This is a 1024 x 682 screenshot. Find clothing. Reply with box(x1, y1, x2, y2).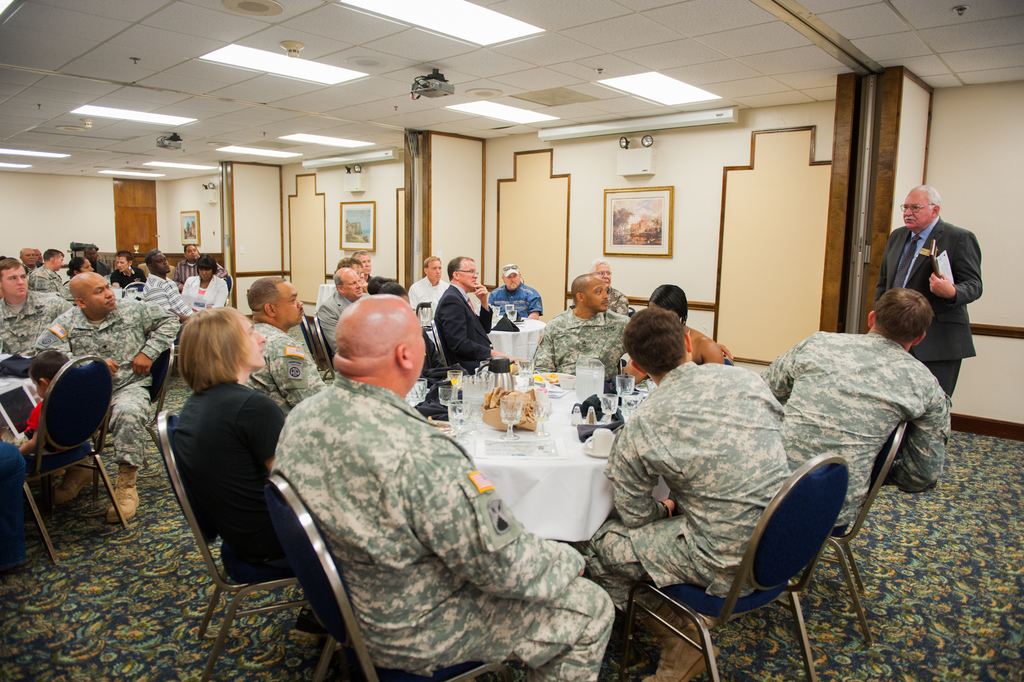
box(33, 295, 178, 469).
